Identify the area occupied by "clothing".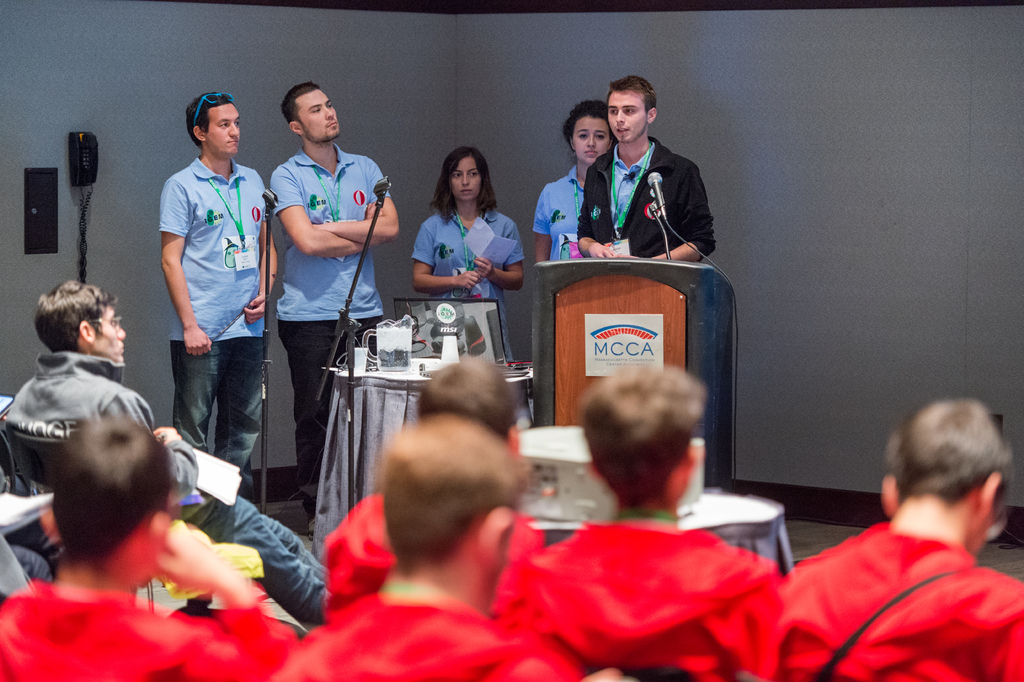
Area: box=[148, 154, 277, 494].
